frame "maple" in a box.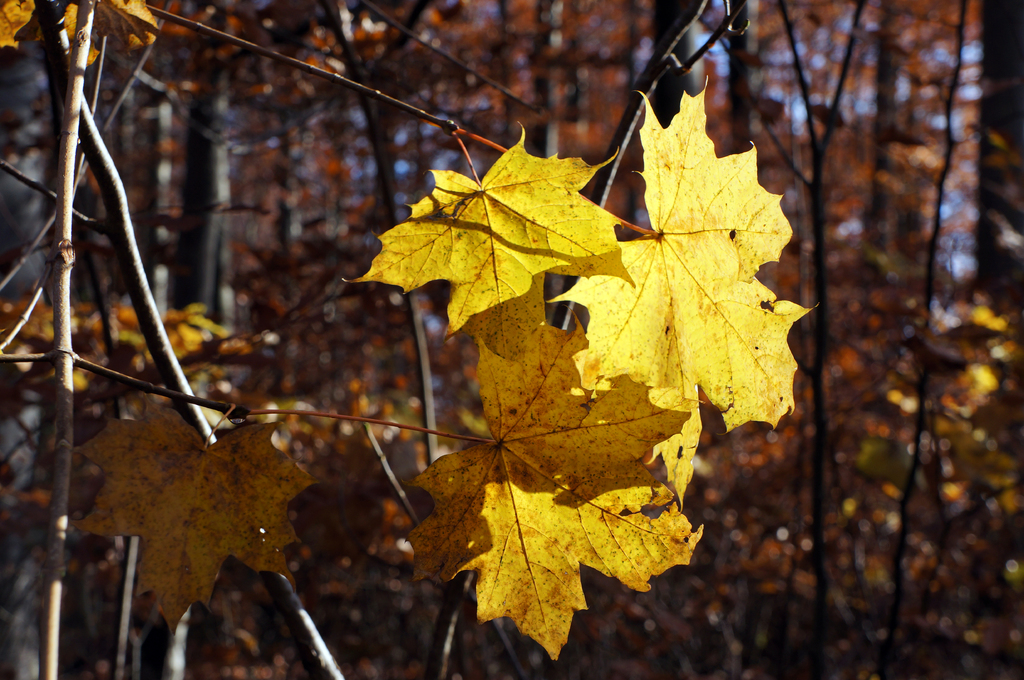
{"x1": 0, "y1": 0, "x2": 1023, "y2": 679}.
